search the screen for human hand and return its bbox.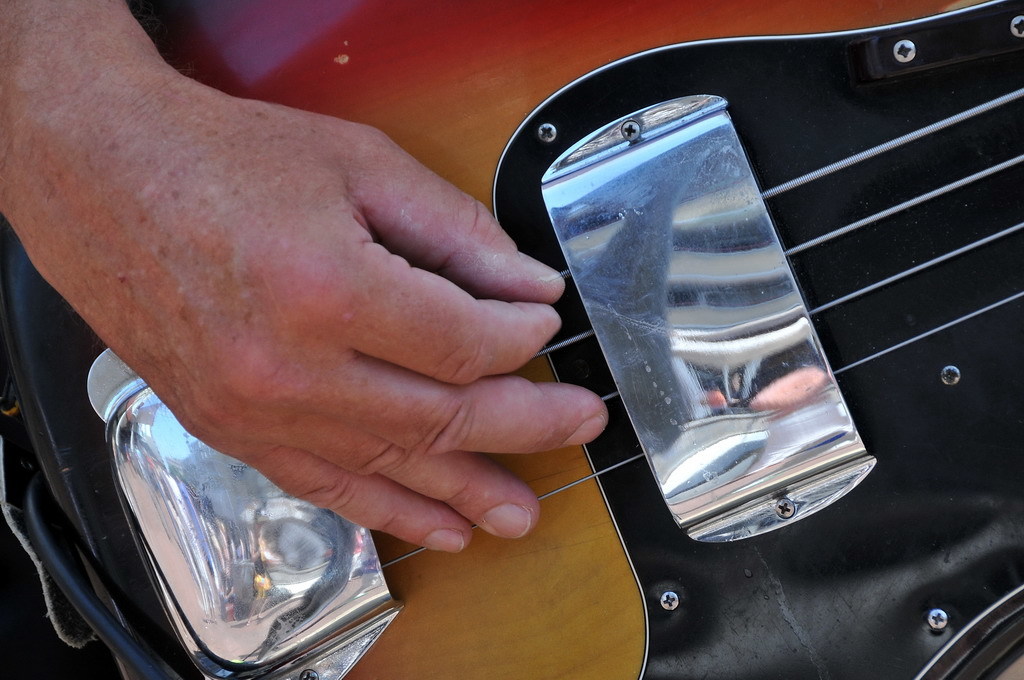
Found: box=[113, 41, 761, 648].
